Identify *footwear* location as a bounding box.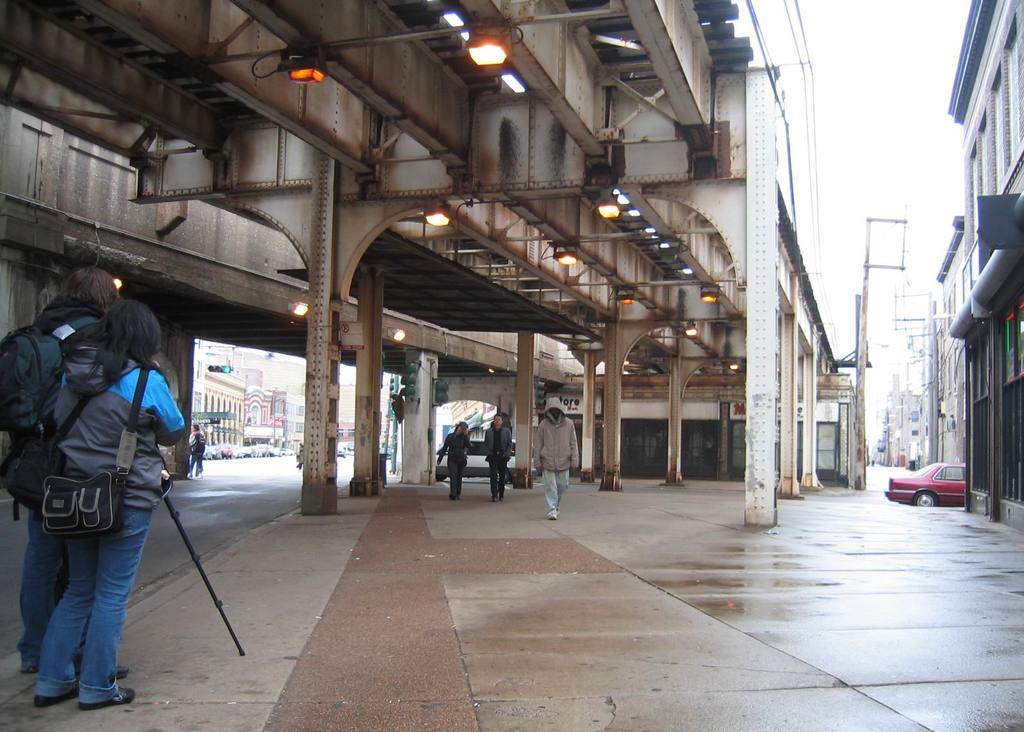
x1=546 y1=507 x2=559 y2=521.
